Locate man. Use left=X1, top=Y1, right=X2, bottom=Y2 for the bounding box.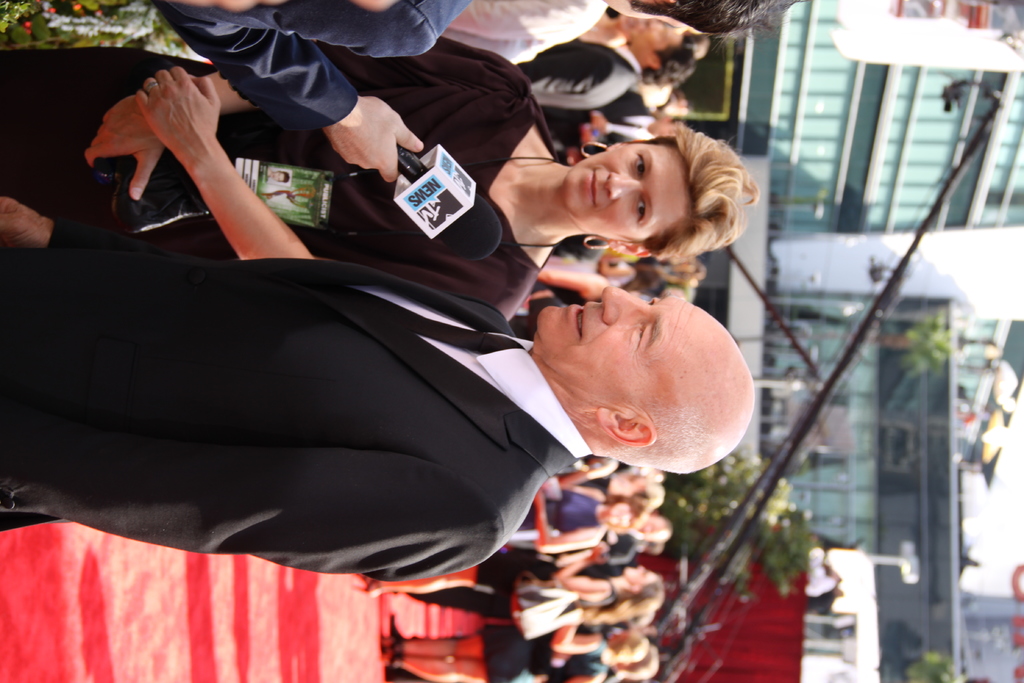
left=0, top=197, right=753, bottom=579.
